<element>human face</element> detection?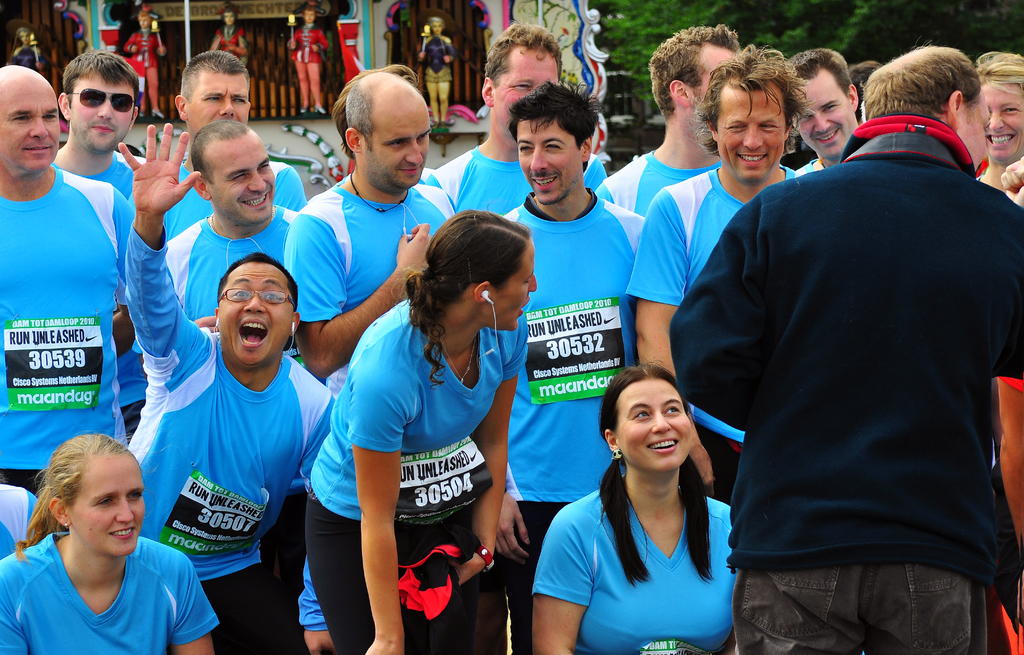
[x1=69, y1=456, x2=143, y2=558]
